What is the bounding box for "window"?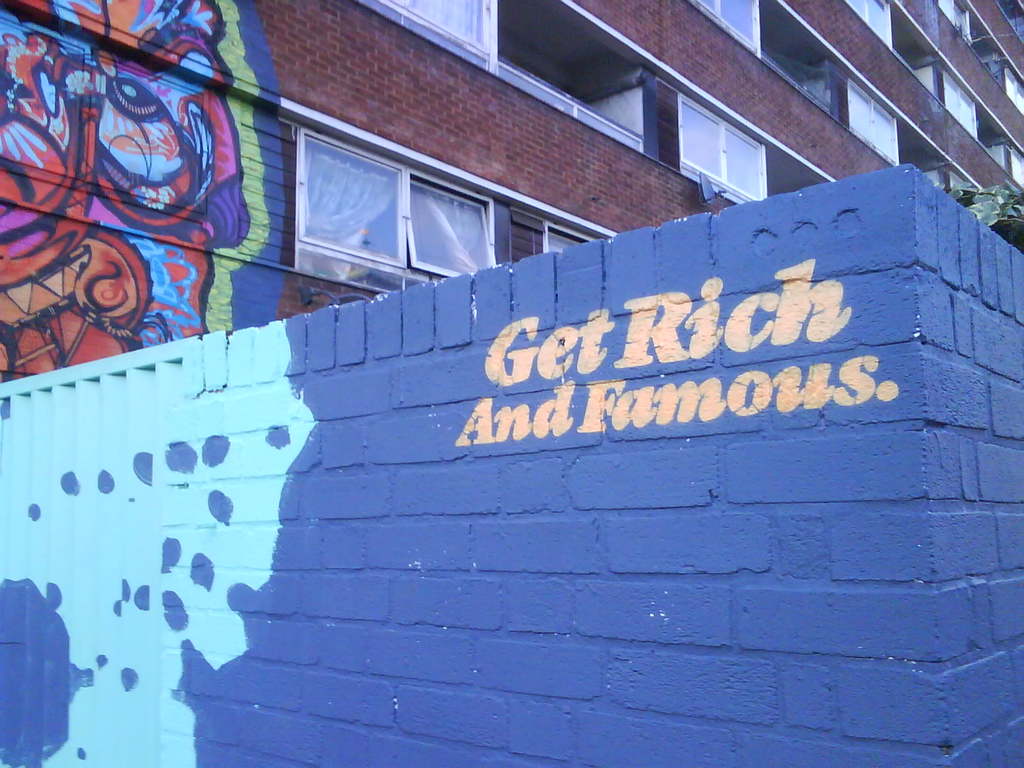
[left=269, top=111, right=417, bottom=269].
